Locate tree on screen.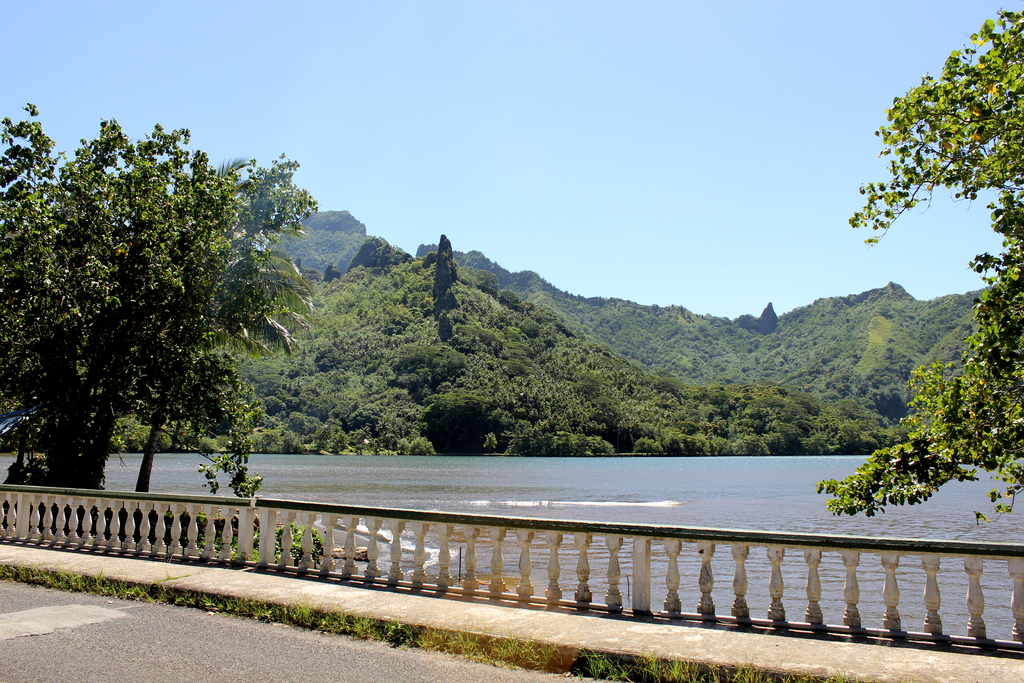
On screen at bbox(810, 4, 1023, 522).
